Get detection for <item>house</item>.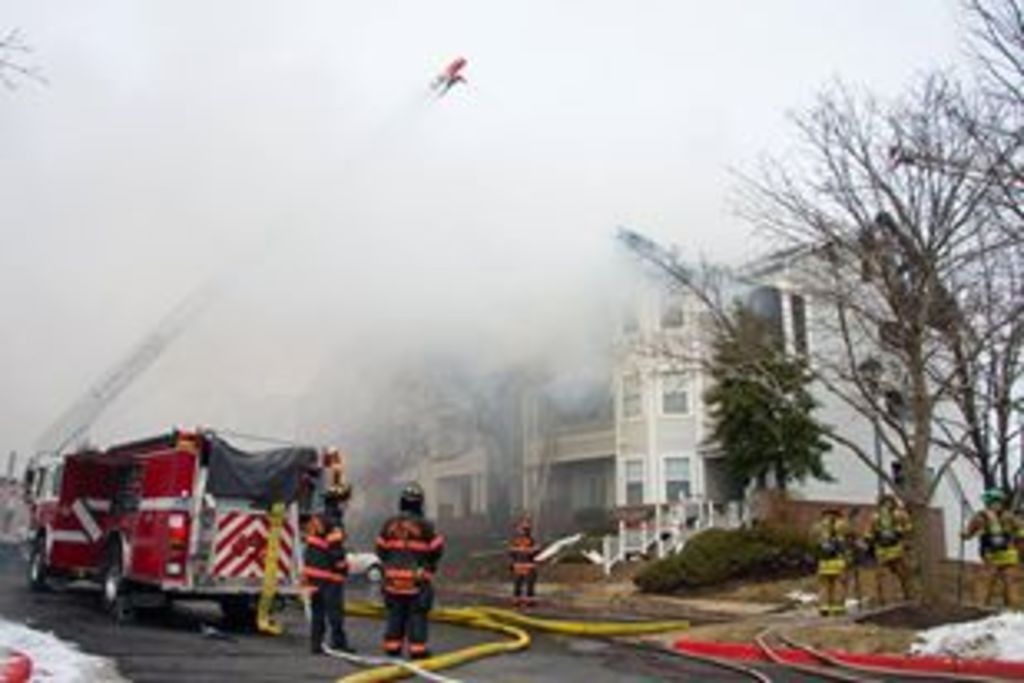
Detection: bbox=(381, 398, 481, 524).
